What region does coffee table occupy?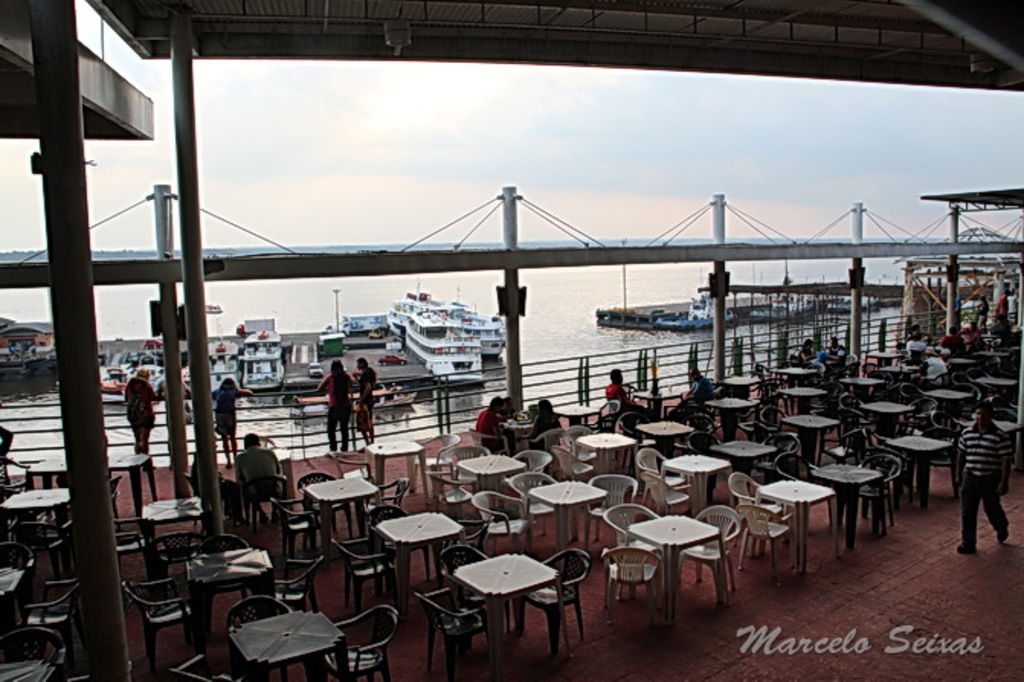
<box>552,400,588,427</box>.
